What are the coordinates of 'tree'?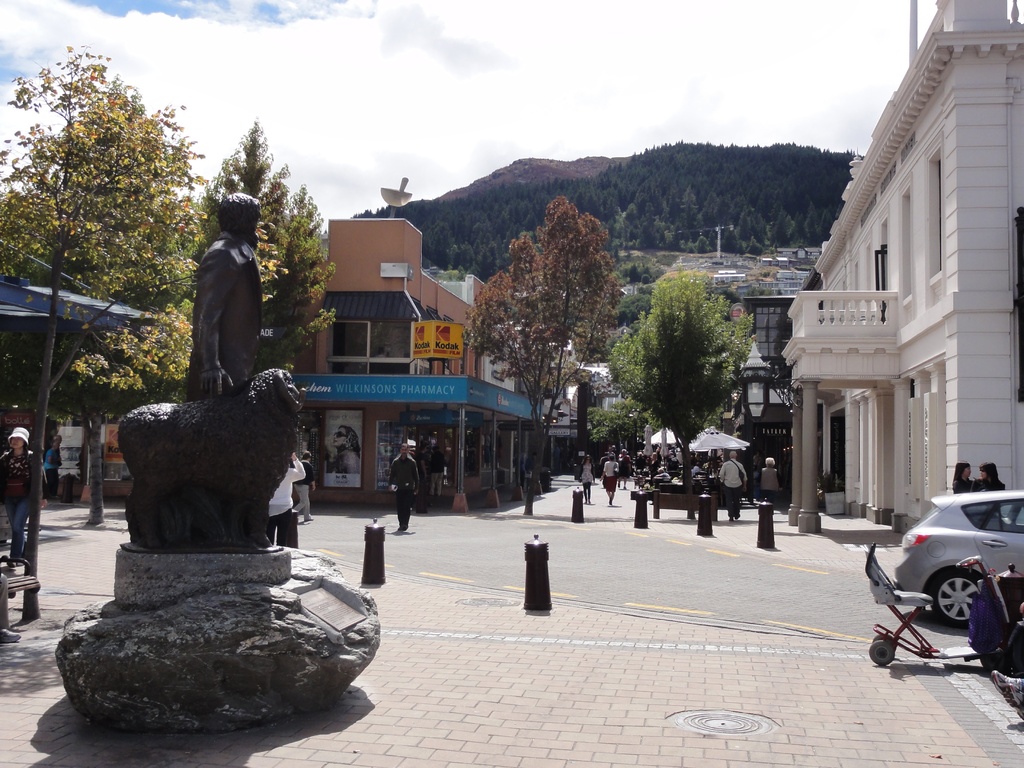
{"left": 195, "top": 120, "right": 337, "bottom": 383}.
